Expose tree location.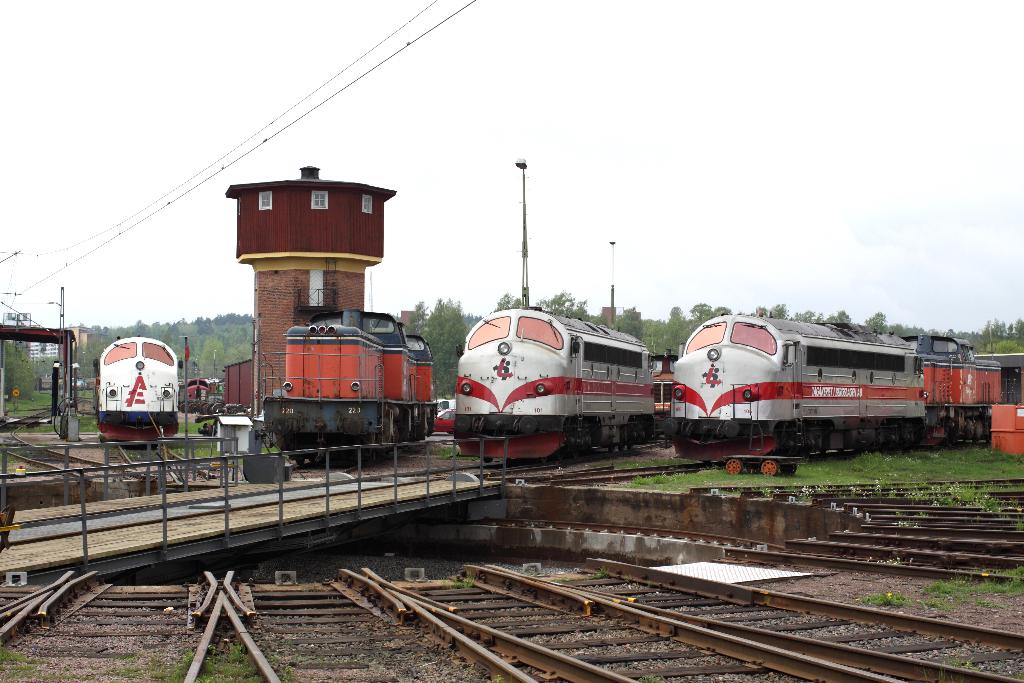
Exposed at bbox=[486, 290, 525, 309].
